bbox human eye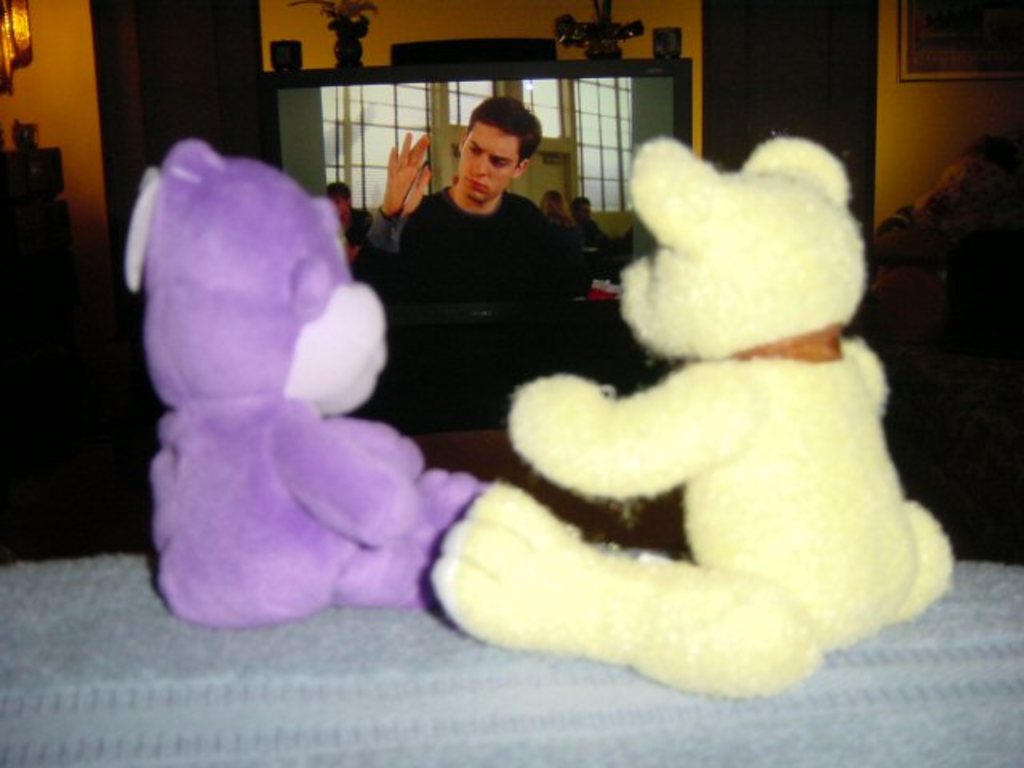
464 138 485 162
